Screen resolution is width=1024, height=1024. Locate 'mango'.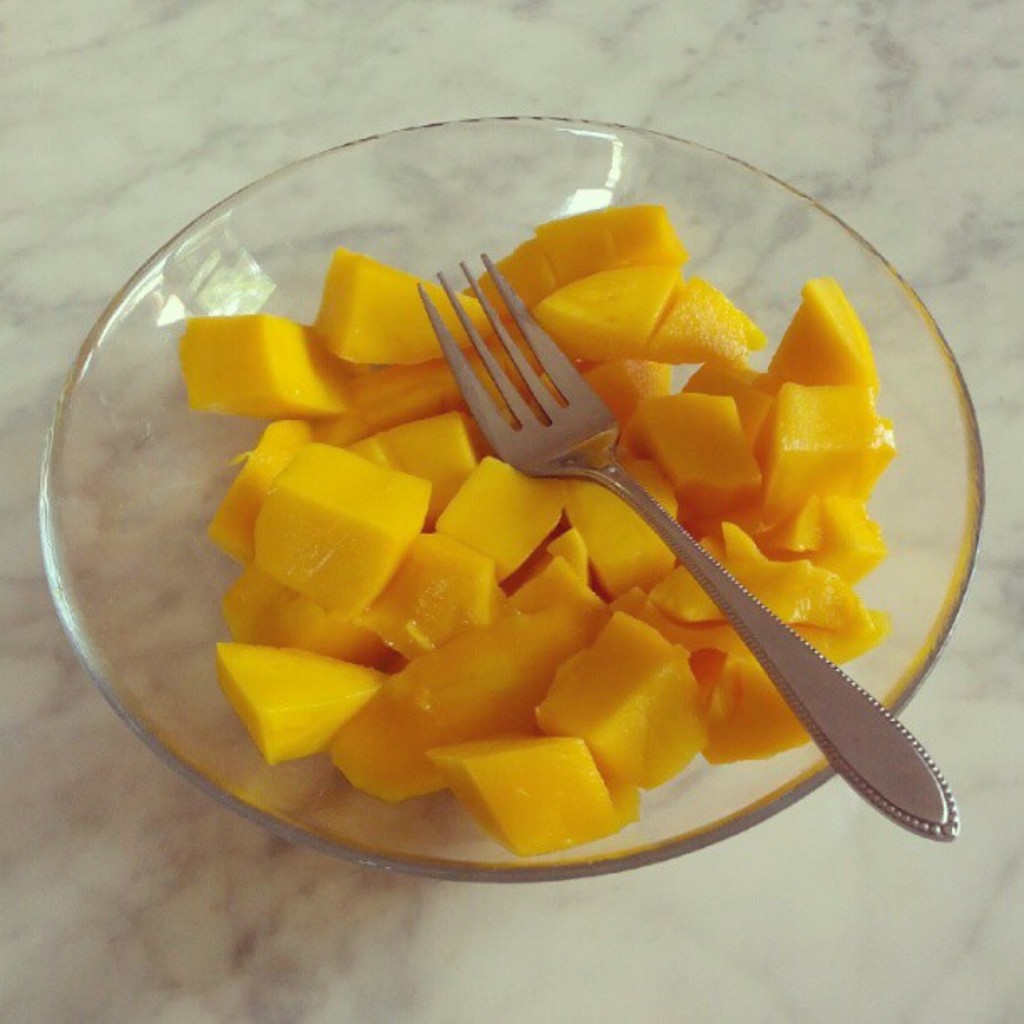
[x1=430, y1=743, x2=607, y2=858].
